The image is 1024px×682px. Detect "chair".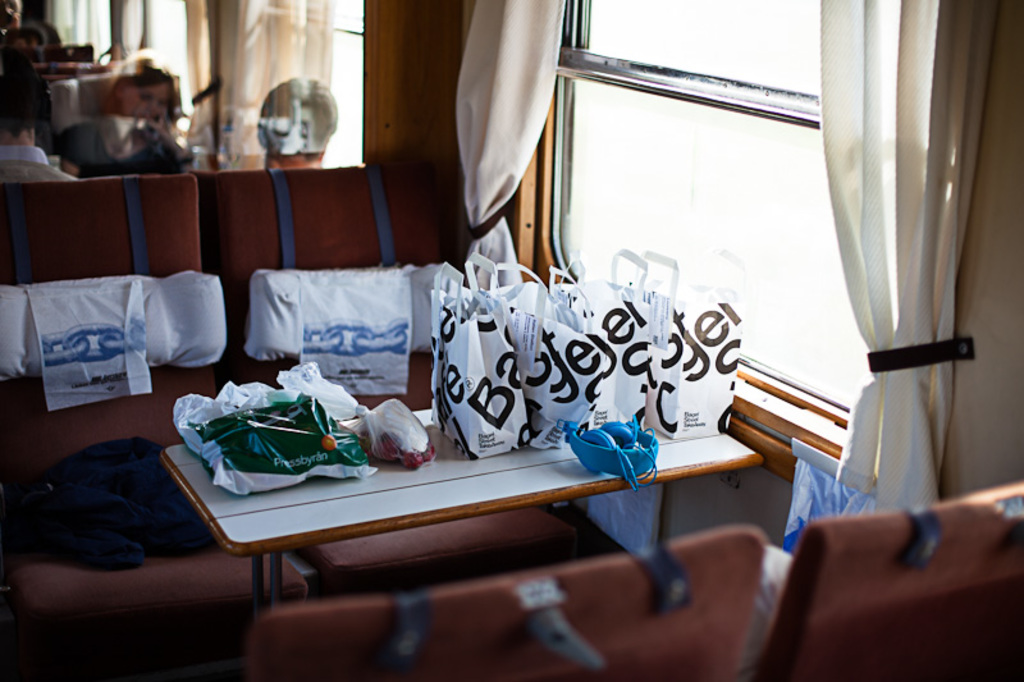
Detection: {"x1": 1, "y1": 177, "x2": 200, "y2": 489}.
